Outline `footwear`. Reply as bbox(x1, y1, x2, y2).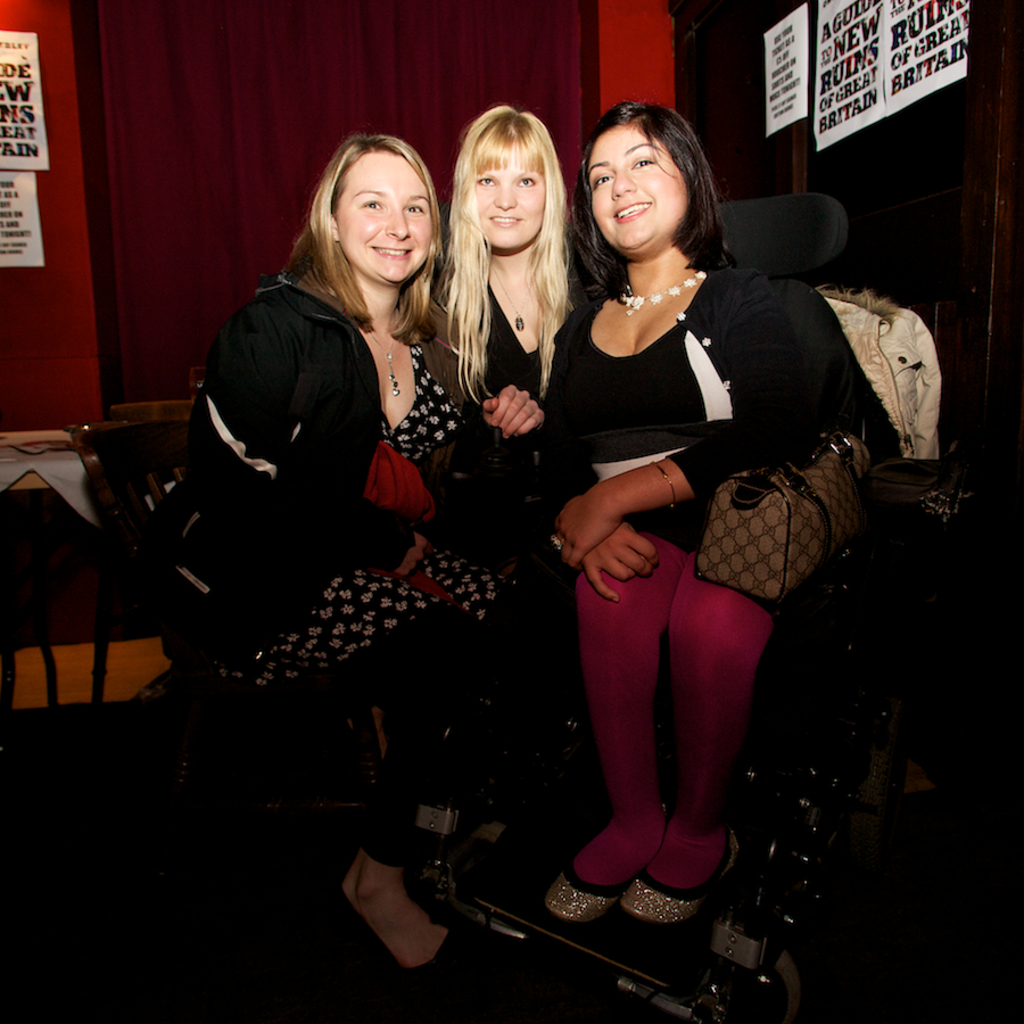
bbox(331, 883, 518, 997).
